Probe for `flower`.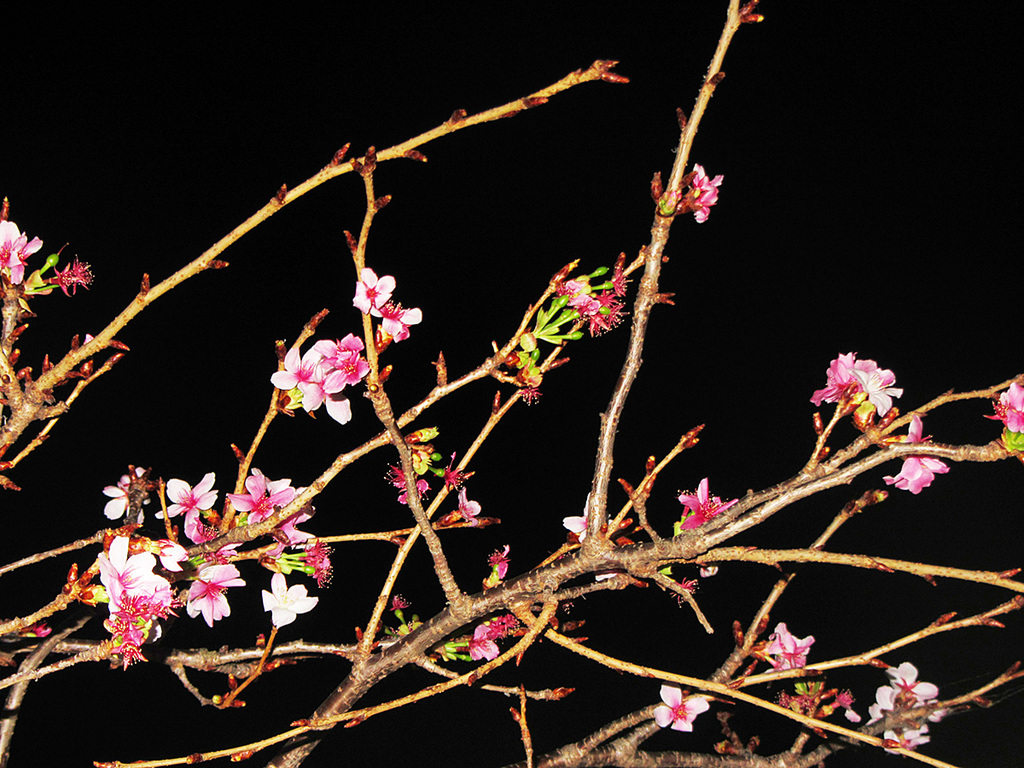
Probe result: {"x1": 867, "y1": 658, "x2": 937, "y2": 753}.
